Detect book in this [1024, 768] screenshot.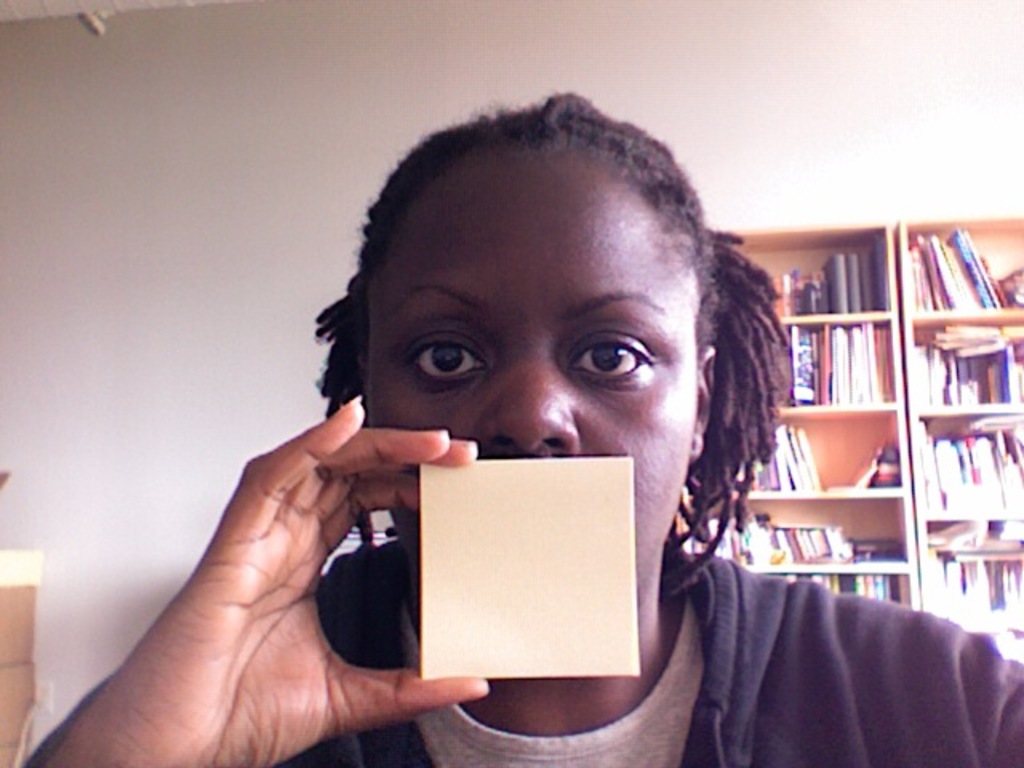
Detection: bbox(408, 453, 645, 683).
